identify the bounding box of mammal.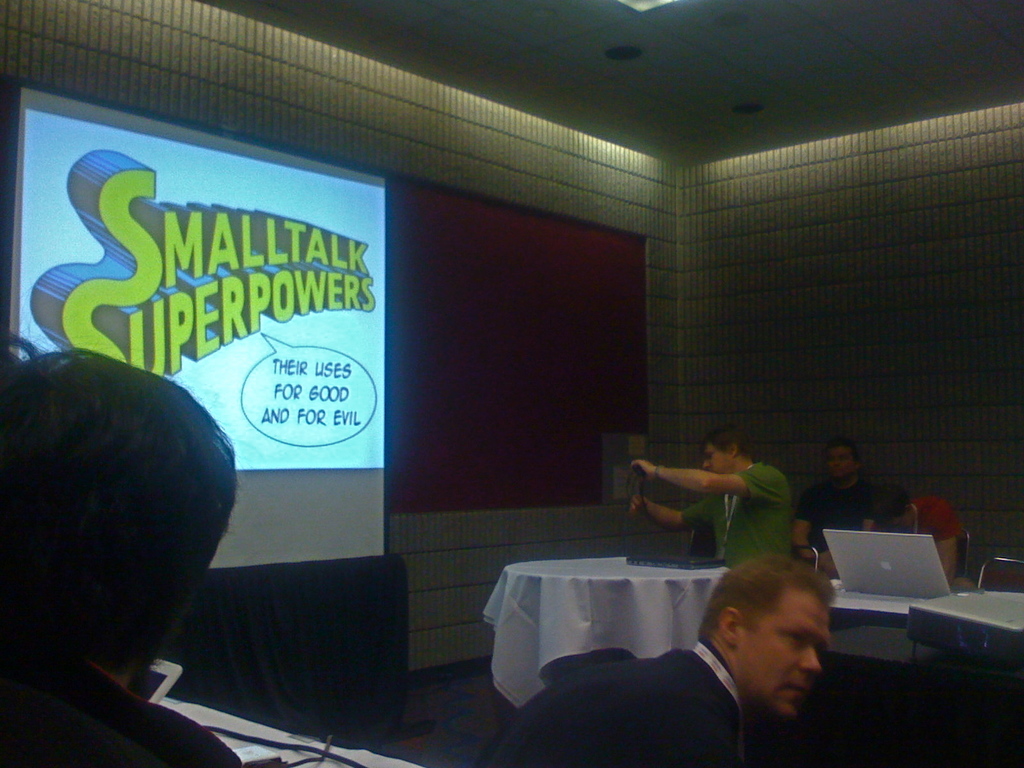
select_region(4, 287, 294, 744).
